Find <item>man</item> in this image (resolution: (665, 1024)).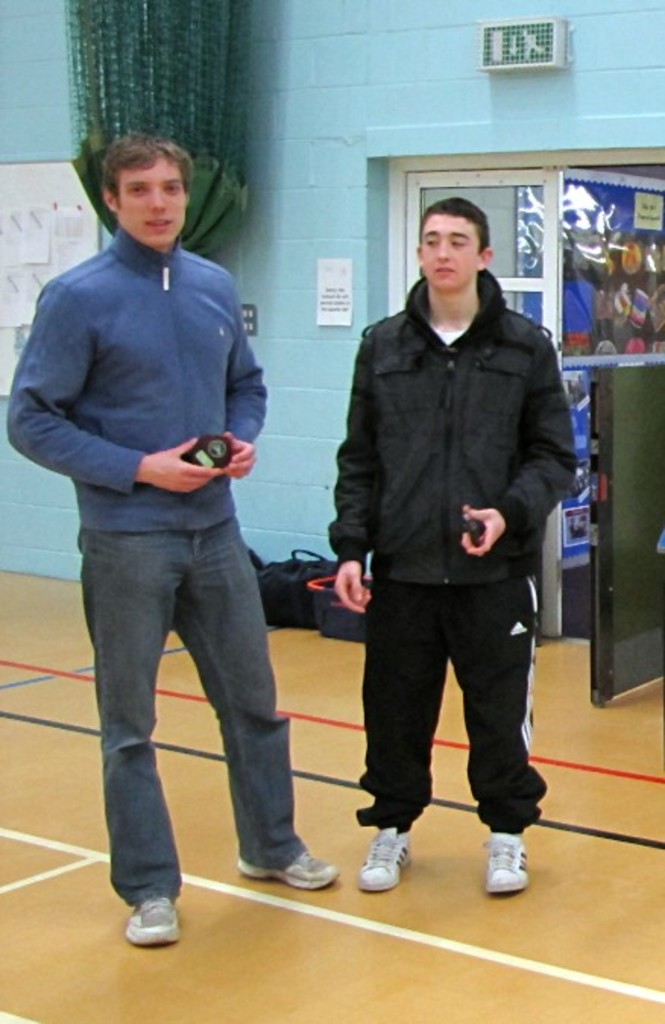
bbox=[316, 178, 586, 871].
